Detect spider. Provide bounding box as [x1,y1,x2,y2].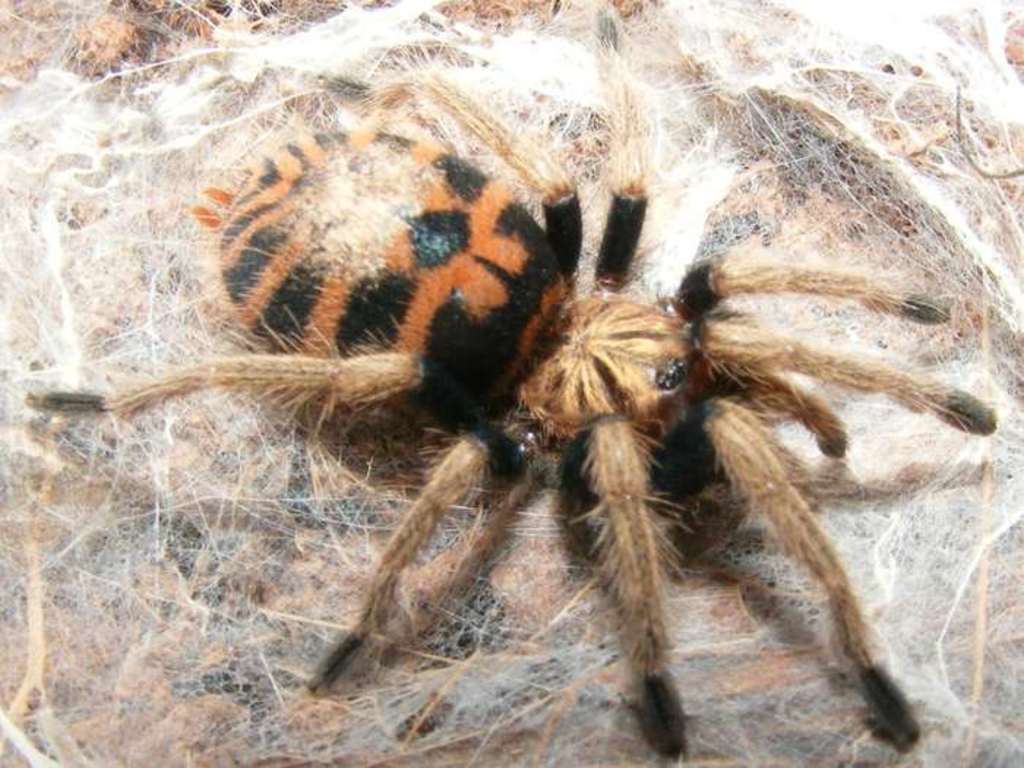
[22,0,1006,767].
